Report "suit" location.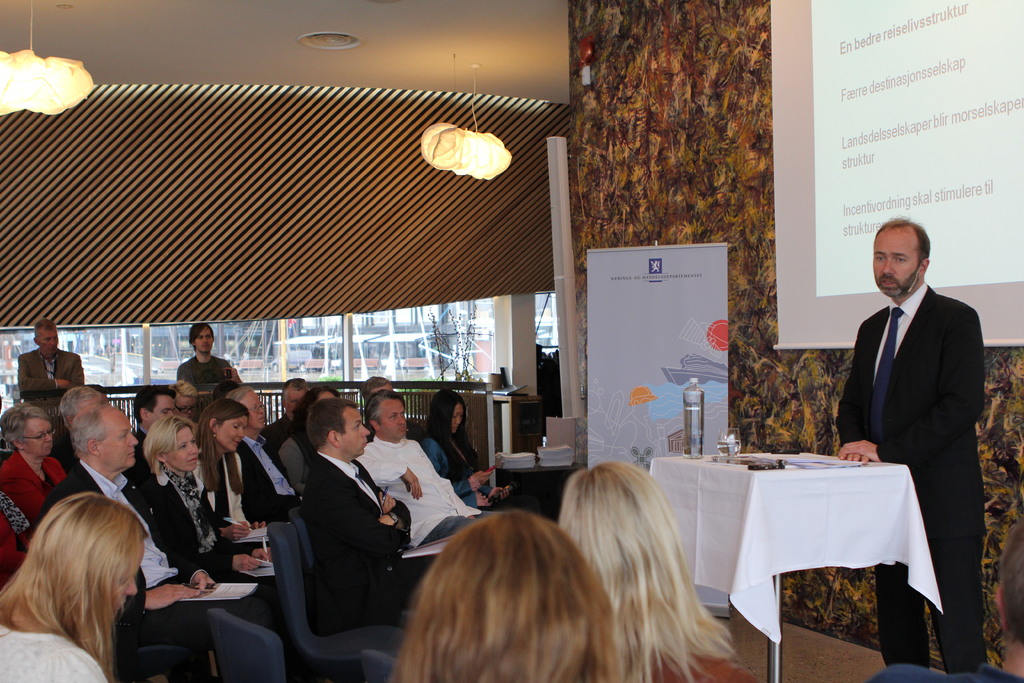
Report: box(838, 208, 995, 641).
